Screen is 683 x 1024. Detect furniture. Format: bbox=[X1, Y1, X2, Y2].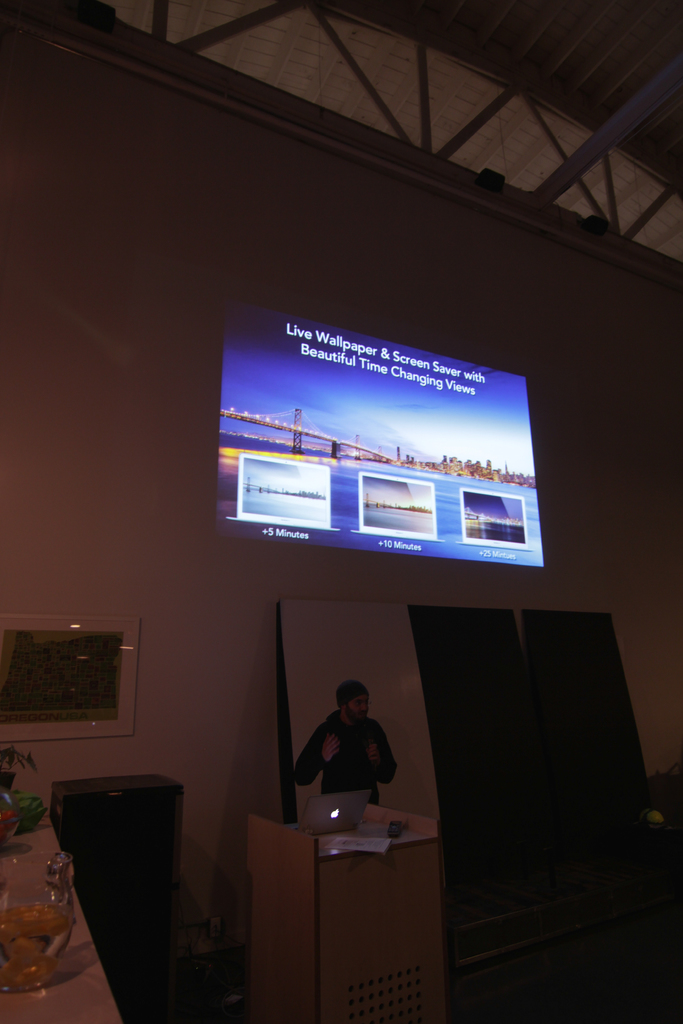
bbox=[236, 794, 438, 1023].
